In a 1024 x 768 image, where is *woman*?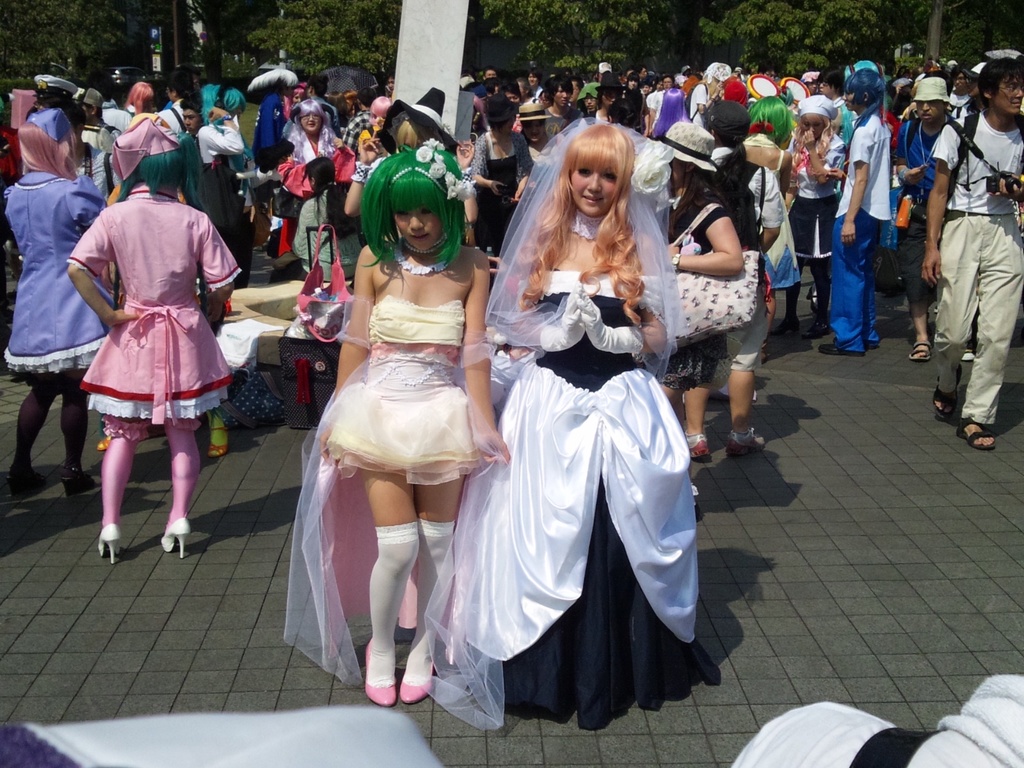
{"x1": 346, "y1": 113, "x2": 478, "y2": 222}.
